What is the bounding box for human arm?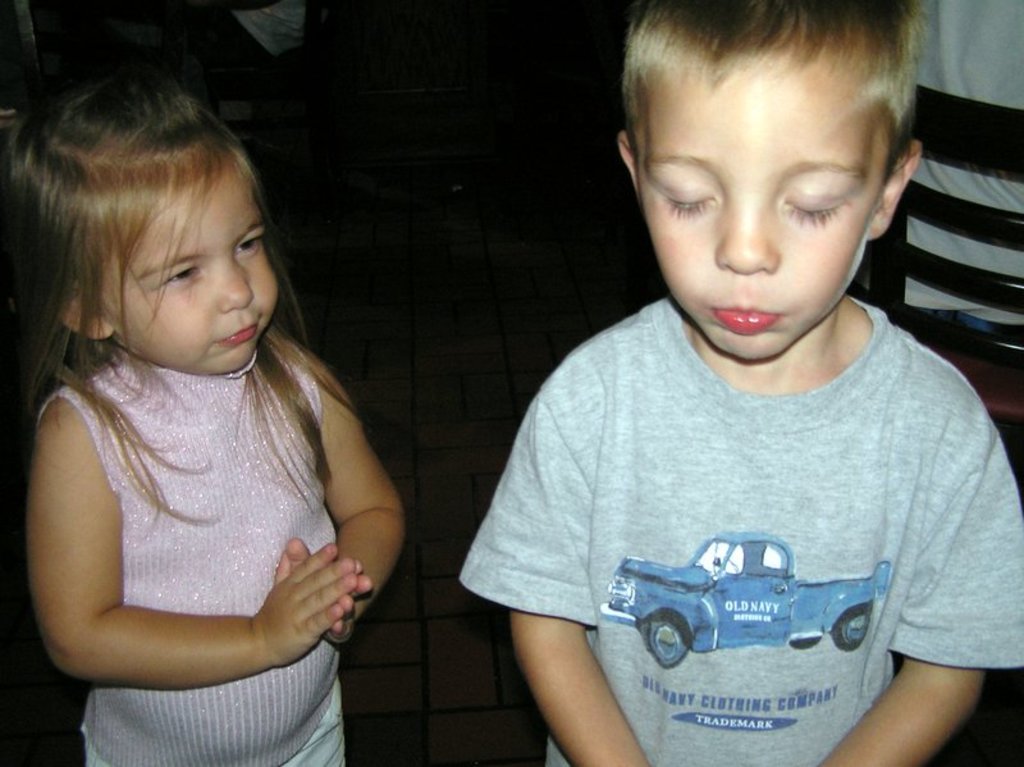
{"left": 14, "top": 329, "right": 332, "bottom": 706}.
